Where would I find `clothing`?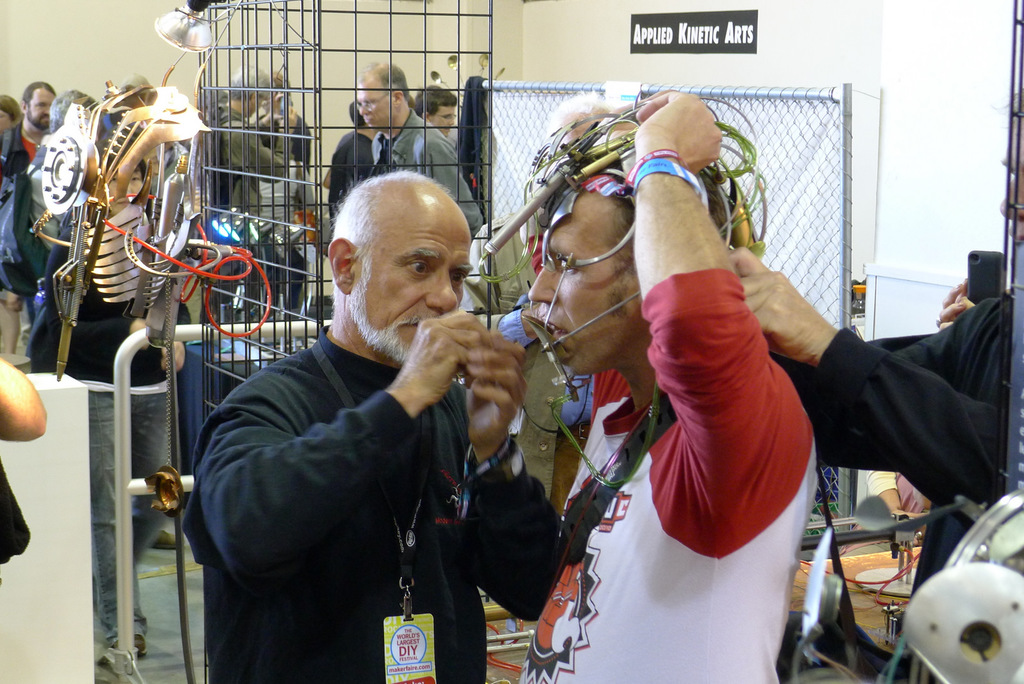
At rect(6, 266, 227, 633).
